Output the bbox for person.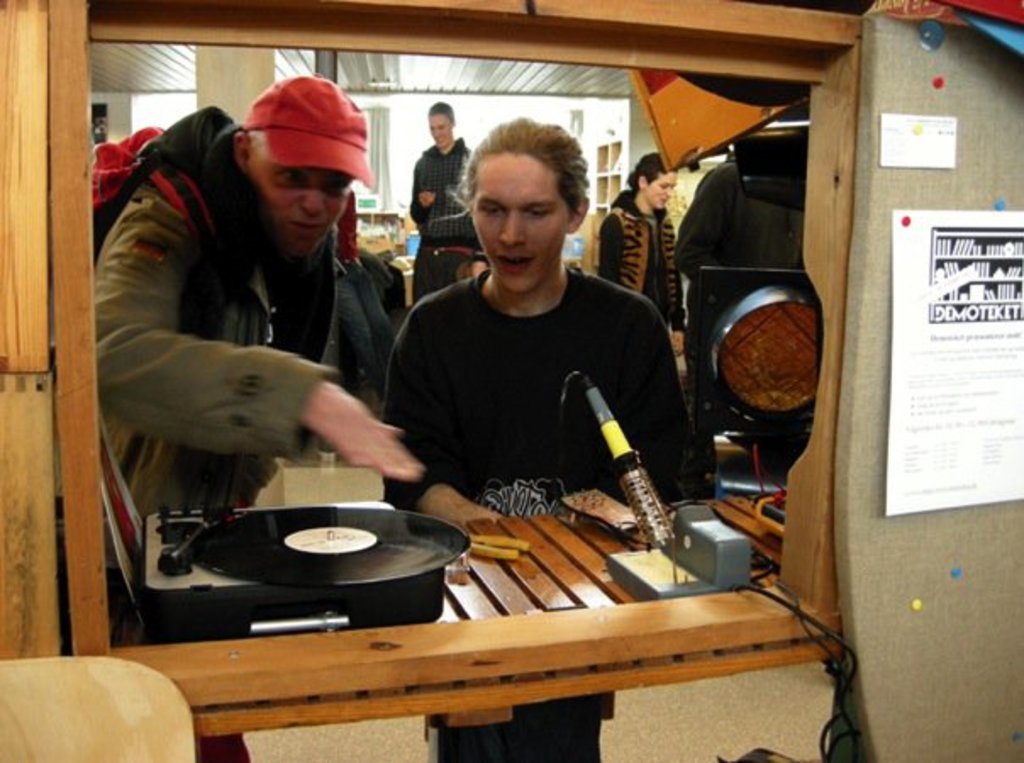
410,103,485,298.
